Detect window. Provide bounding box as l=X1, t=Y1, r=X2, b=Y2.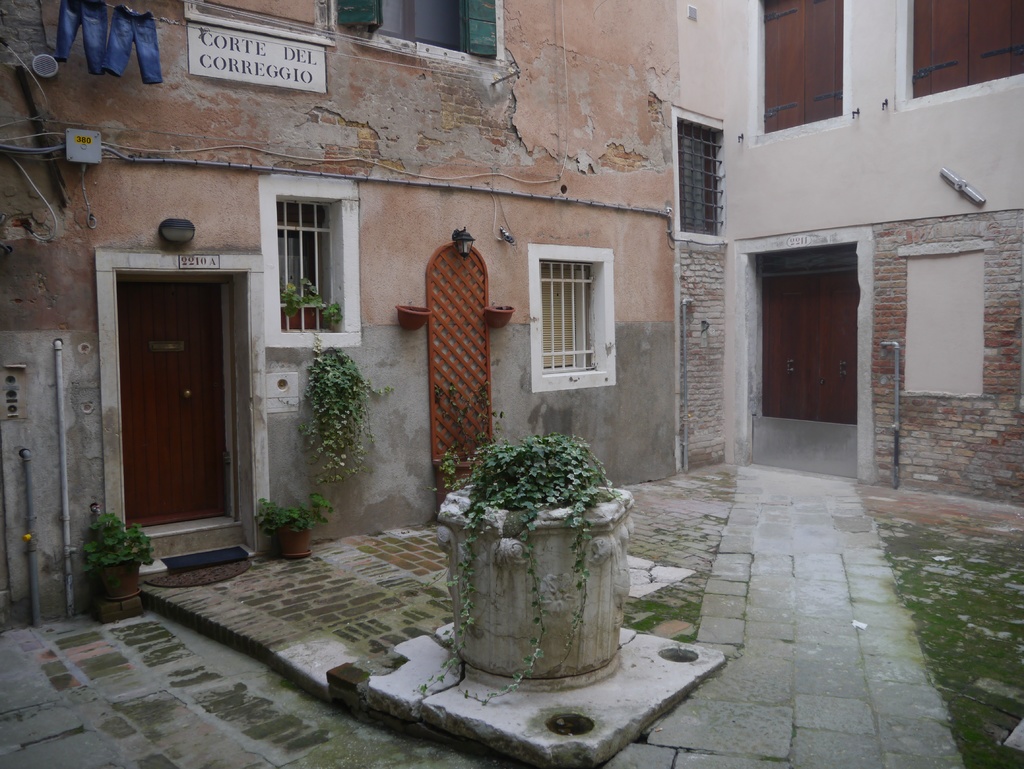
l=680, t=119, r=724, b=243.
